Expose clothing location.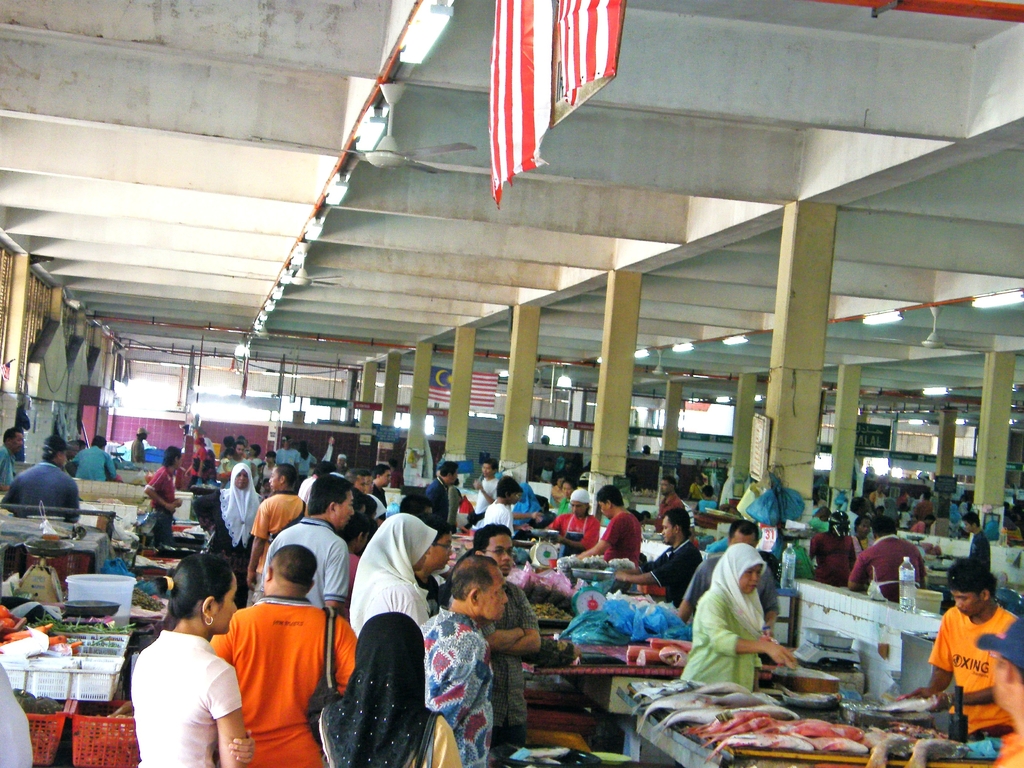
Exposed at pyautogui.locateOnScreen(250, 490, 306, 572).
